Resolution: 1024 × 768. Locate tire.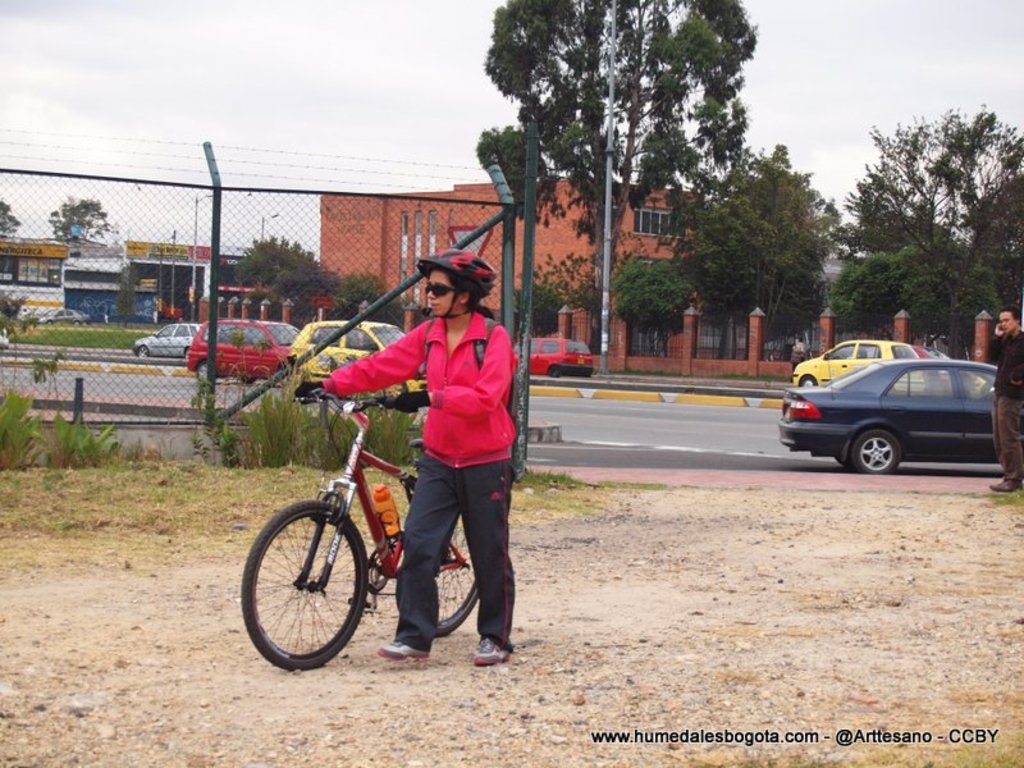
x1=549 y1=364 x2=561 y2=380.
